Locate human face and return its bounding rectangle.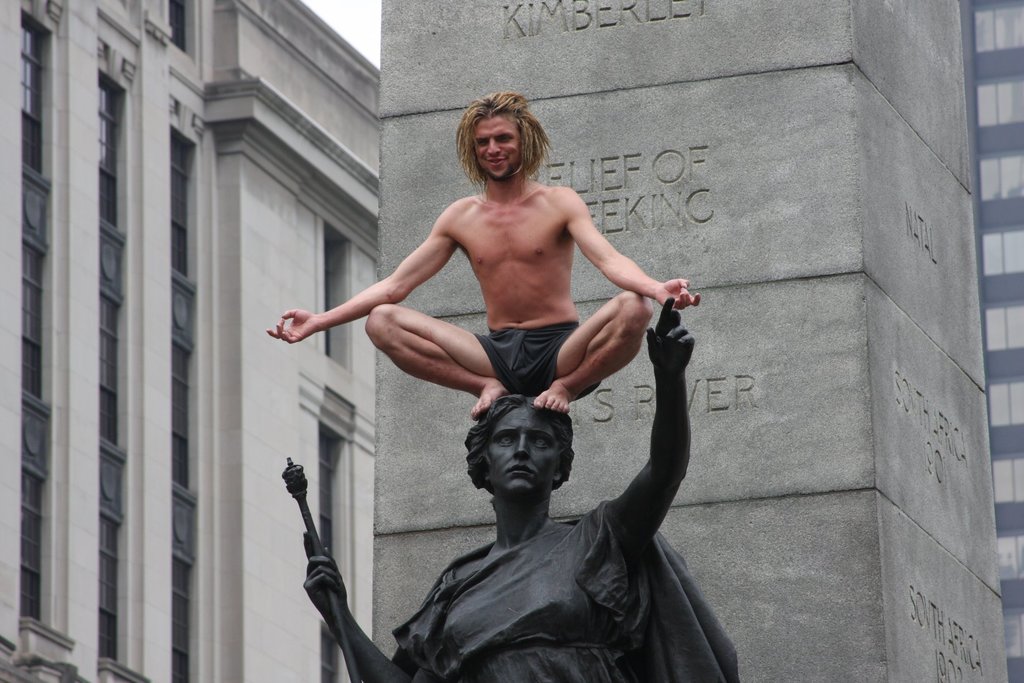
<region>477, 114, 515, 175</region>.
